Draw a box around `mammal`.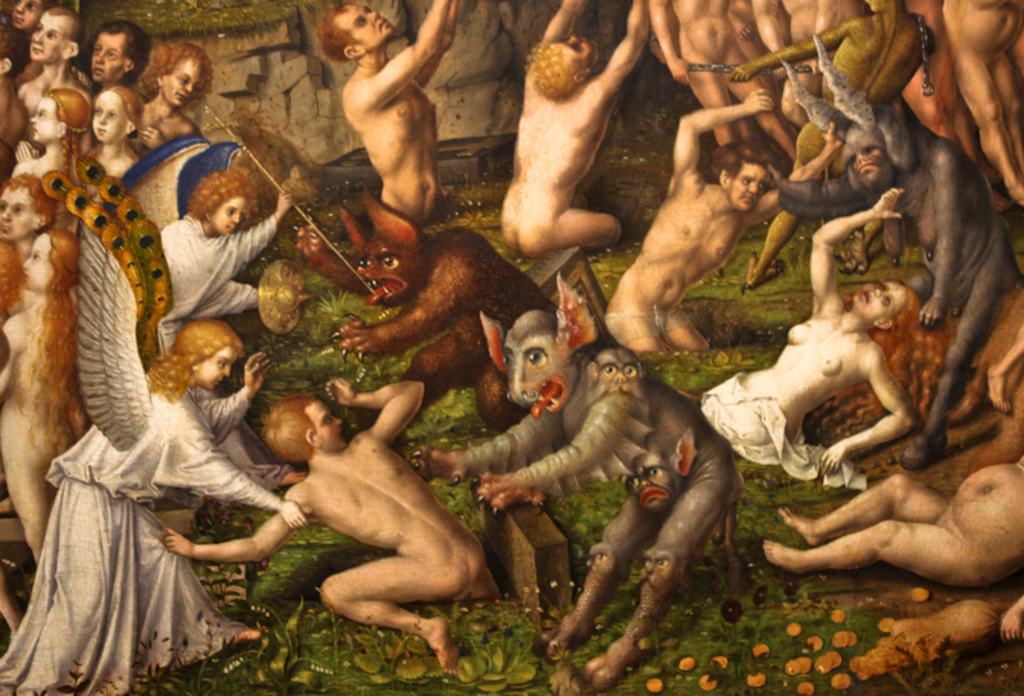
region(700, 180, 922, 490).
